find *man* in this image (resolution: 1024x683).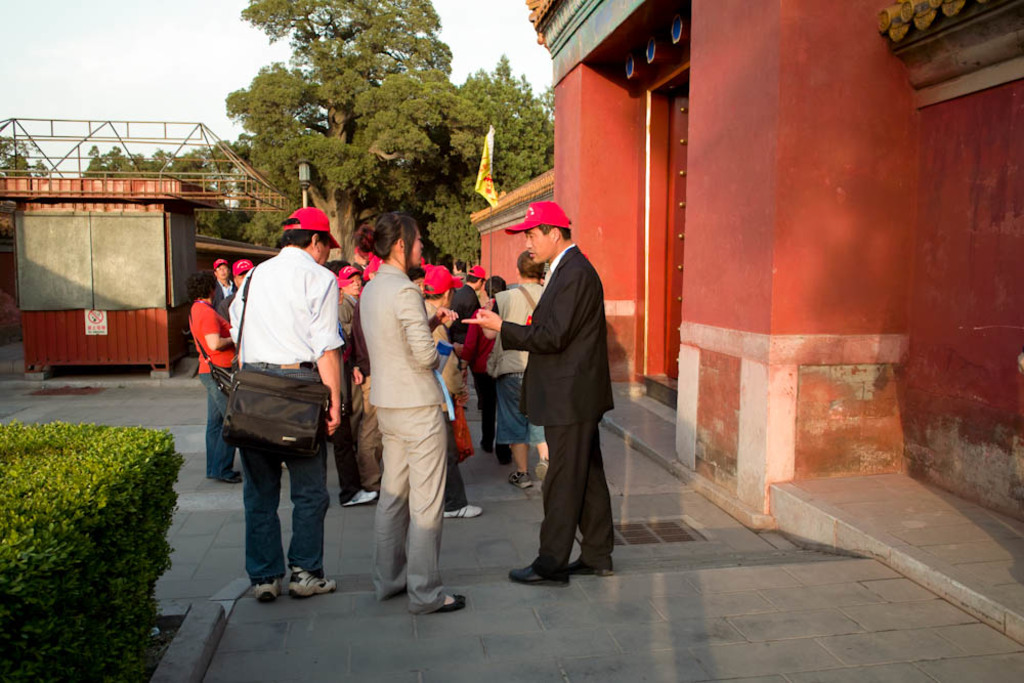
BBox(481, 247, 556, 486).
